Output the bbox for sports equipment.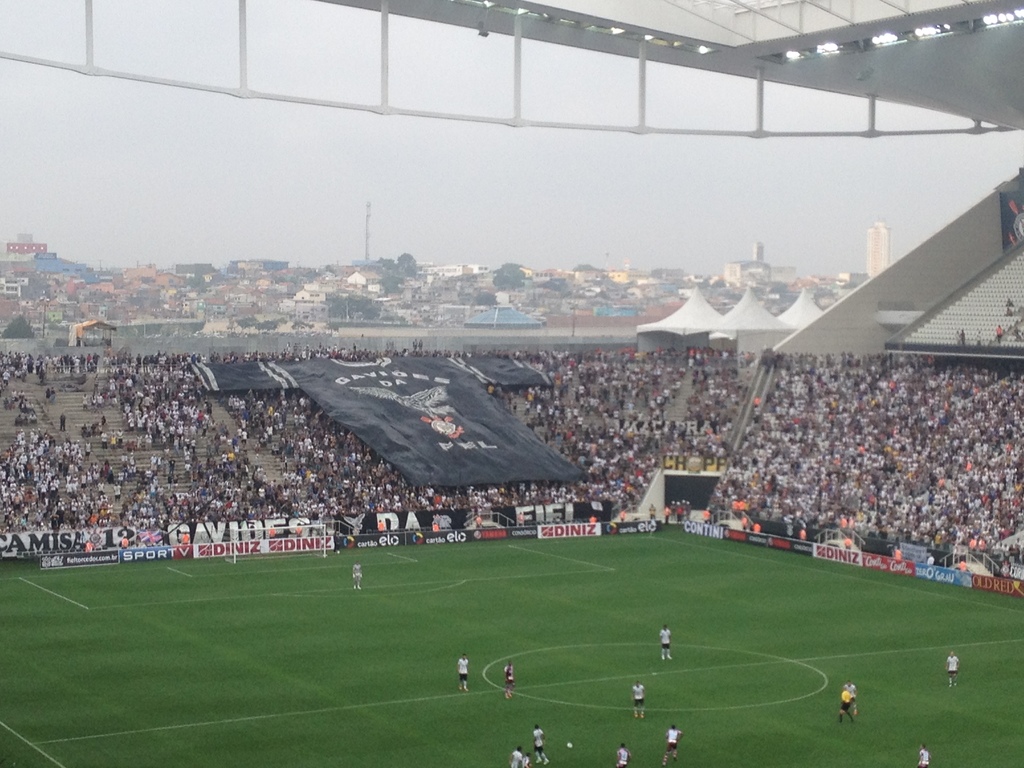
box(567, 741, 575, 746).
